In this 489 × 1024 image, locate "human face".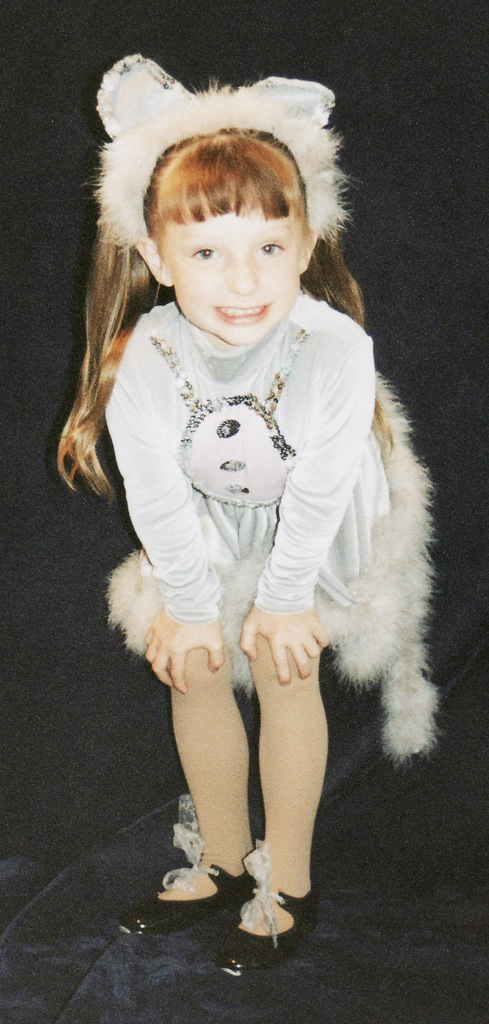
Bounding box: {"x1": 171, "y1": 211, "x2": 297, "y2": 343}.
